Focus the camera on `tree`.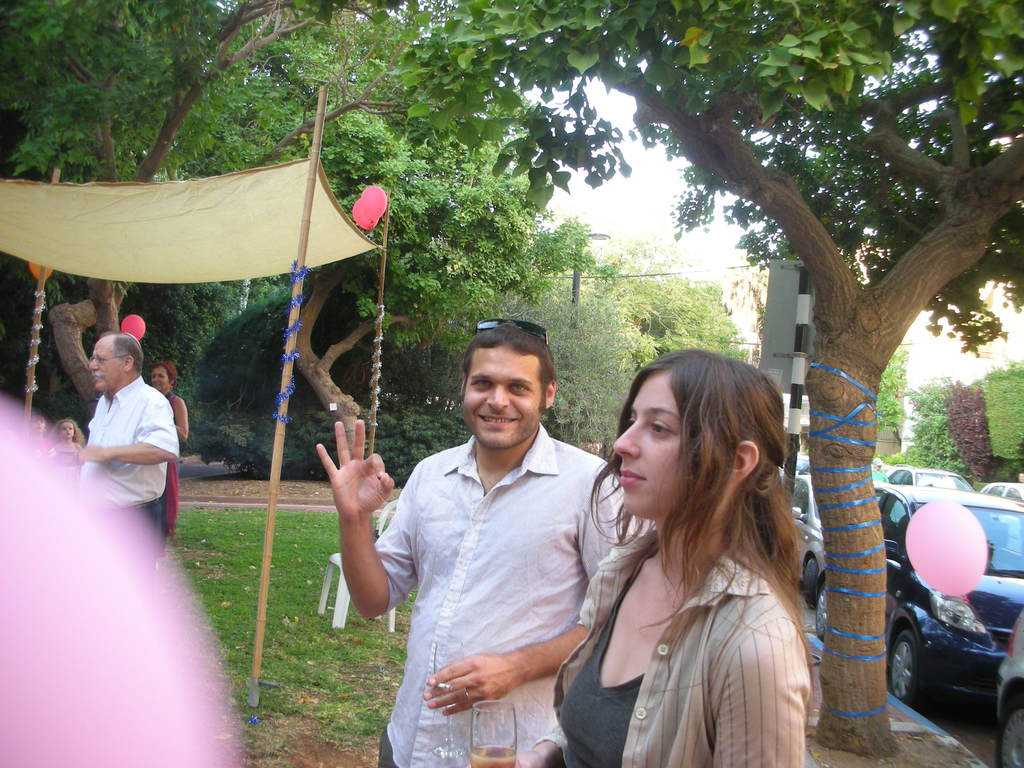
Focus region: rect(456, 269, 648, 441).
